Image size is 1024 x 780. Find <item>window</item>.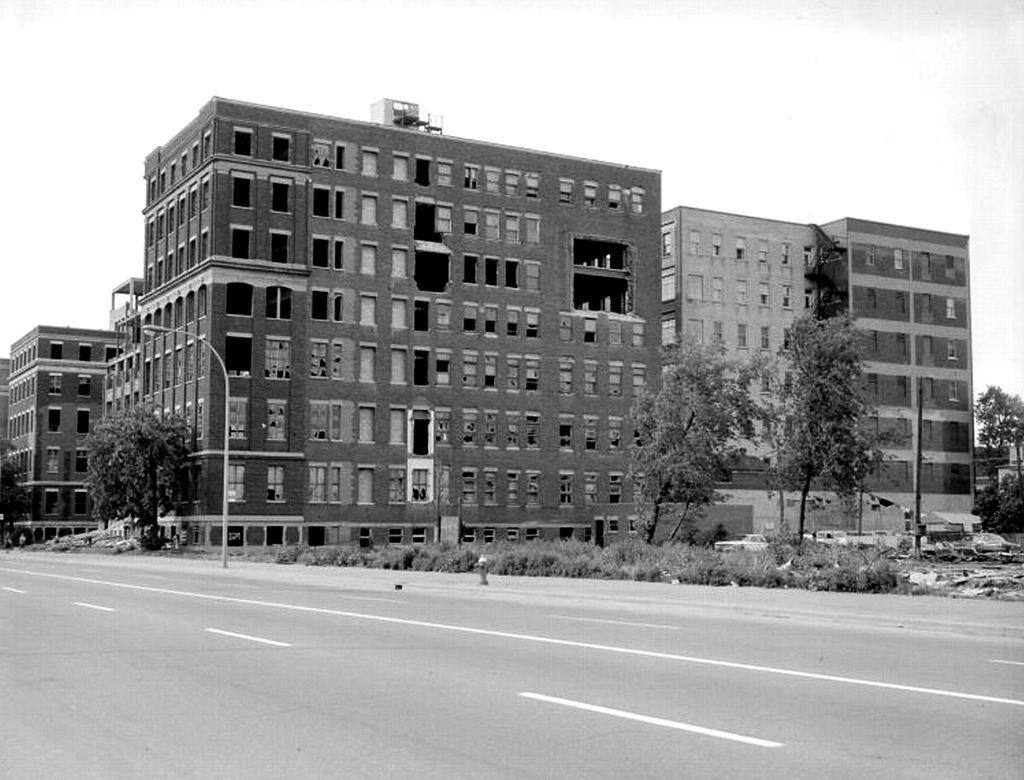
[414, 298, 428, 333].
